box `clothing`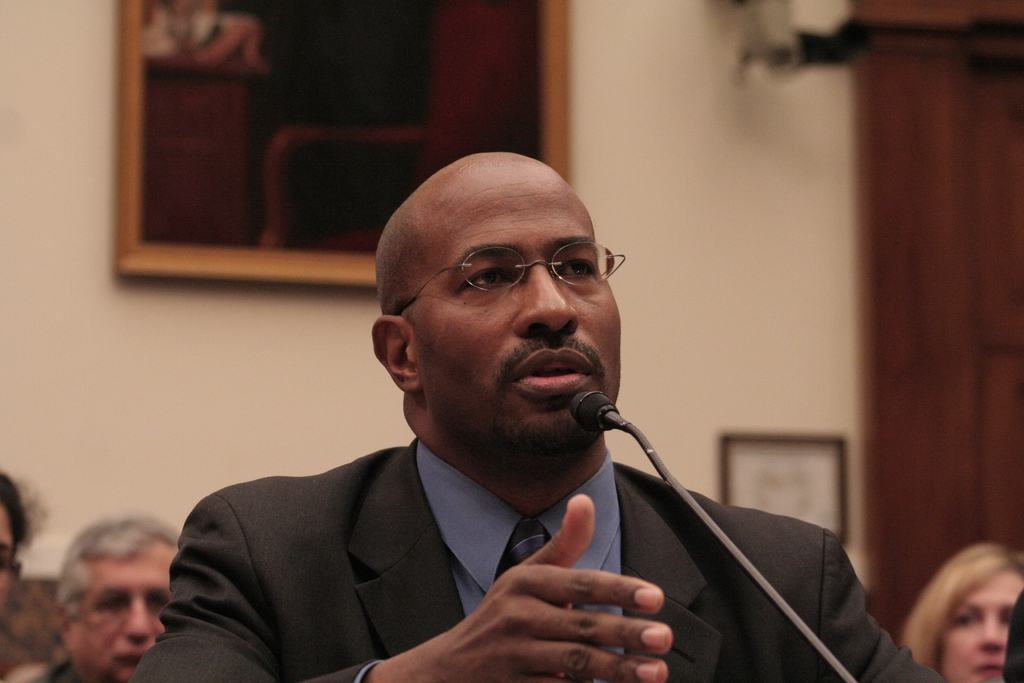
<bbox>113, 391, 832, 682</bbox>
